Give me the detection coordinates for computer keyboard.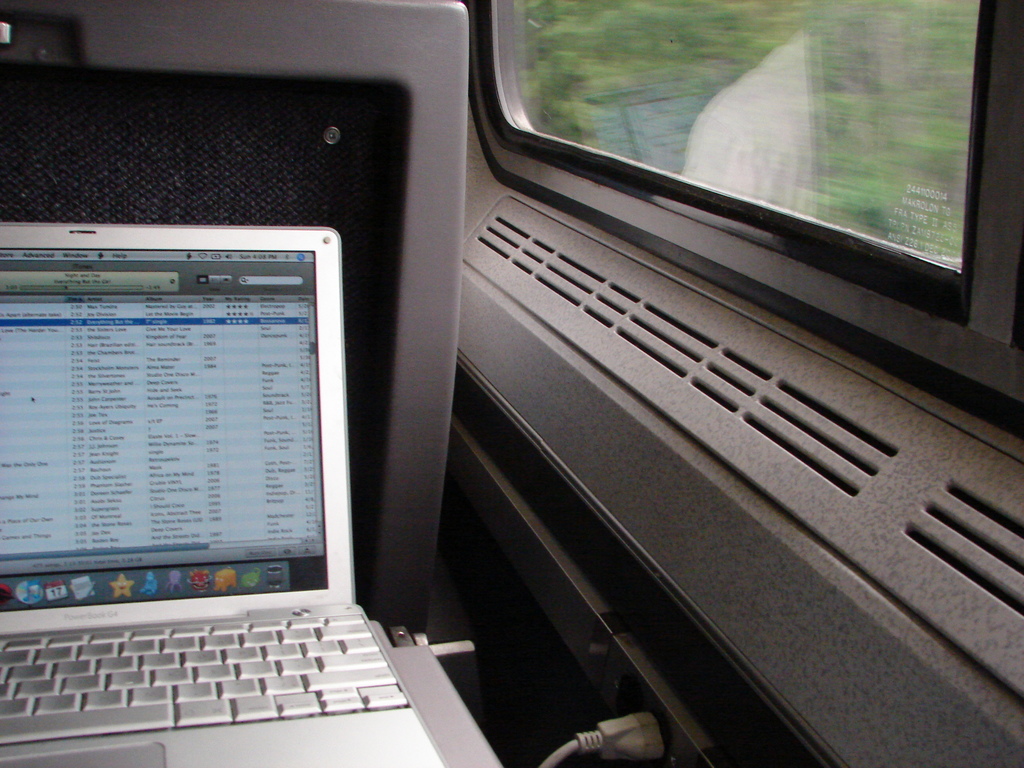
<bbox>0, 610, 411, 746</bbox>.
